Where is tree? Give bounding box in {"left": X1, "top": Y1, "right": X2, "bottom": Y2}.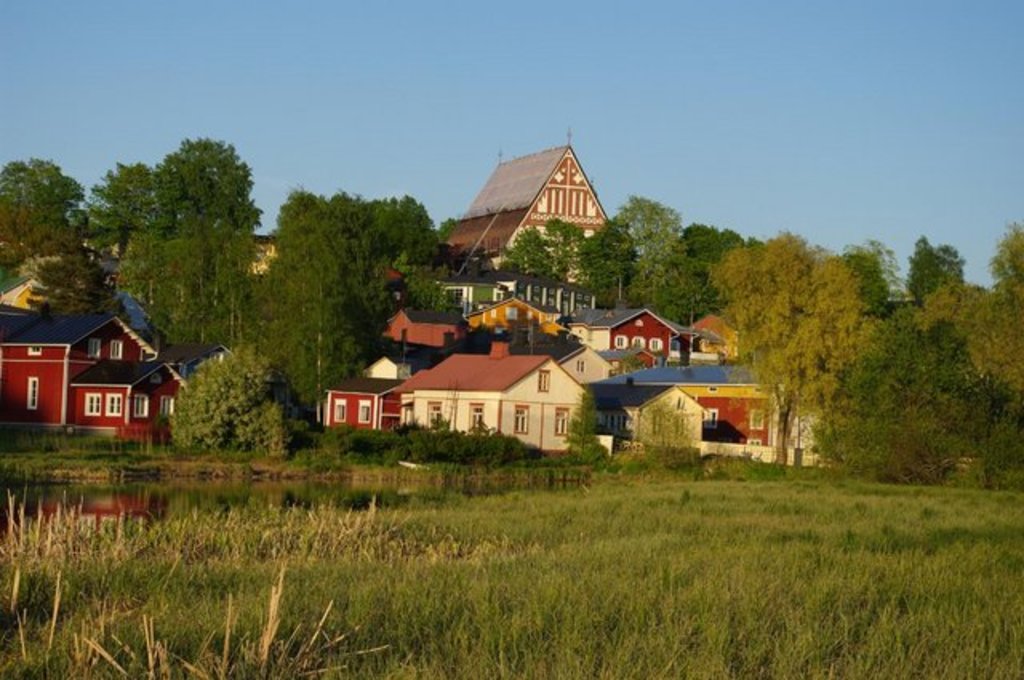
{"left": 125, "top": 138, "right": 264, "bottom": 330}.
